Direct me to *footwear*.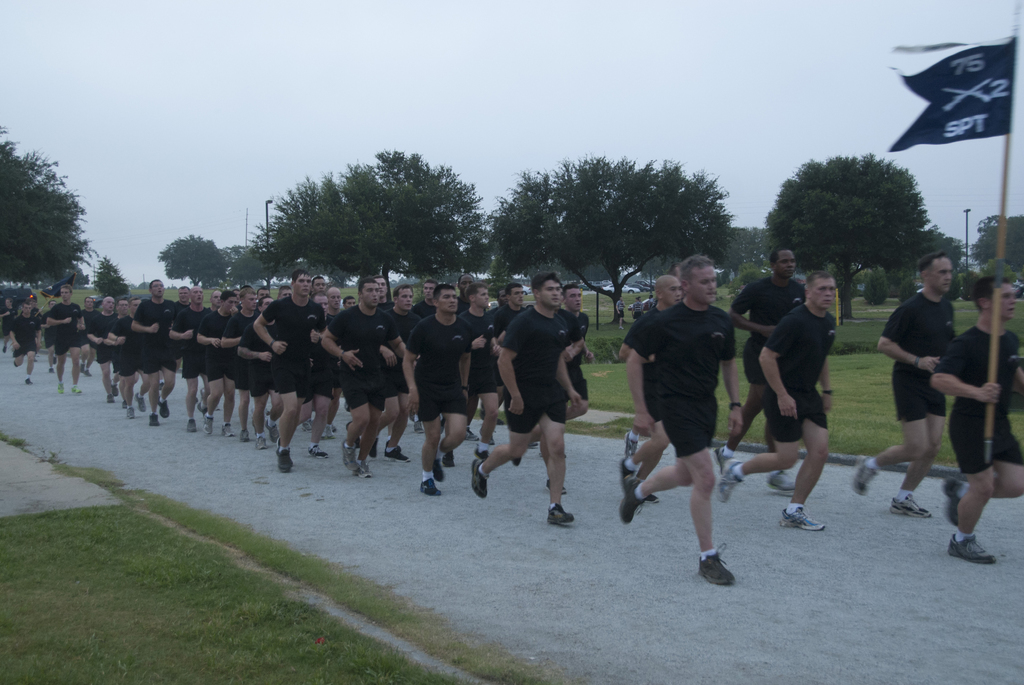
Direction: x1=781, y1=508, x2=822, y2=531.
